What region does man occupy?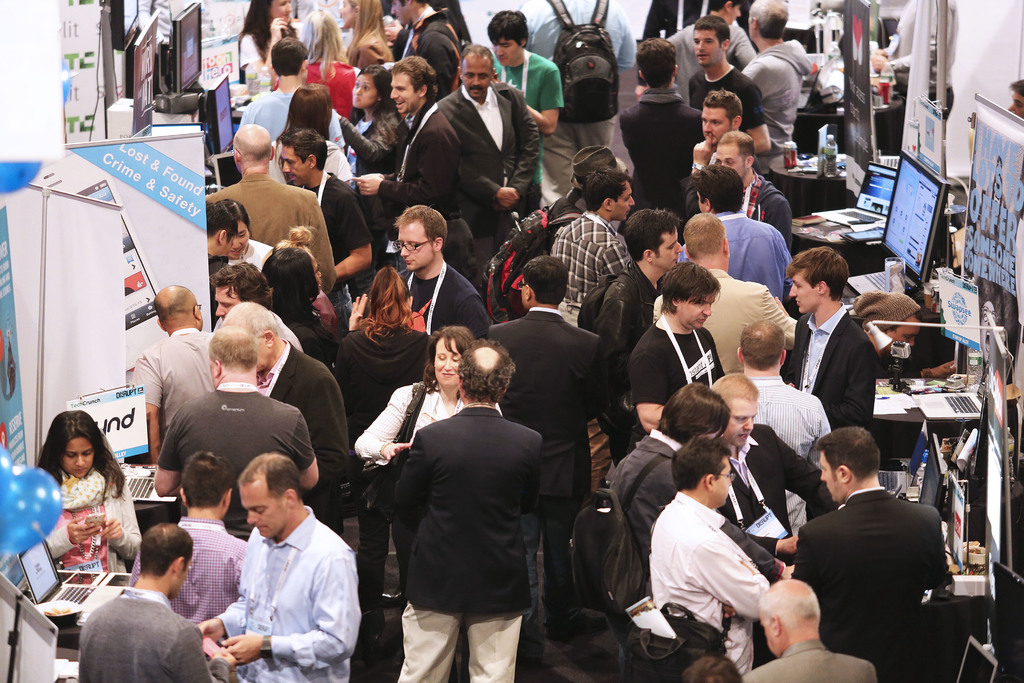
region(202, 201, 241, 333).
